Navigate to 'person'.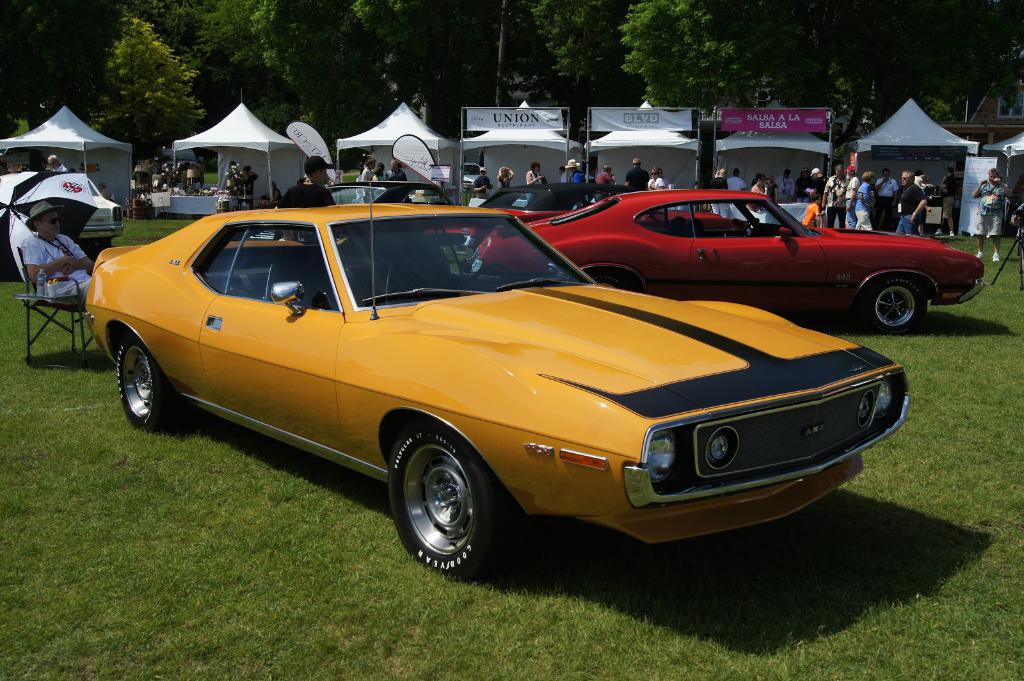
Navigation target: box=[856, 171, 876, 228].
